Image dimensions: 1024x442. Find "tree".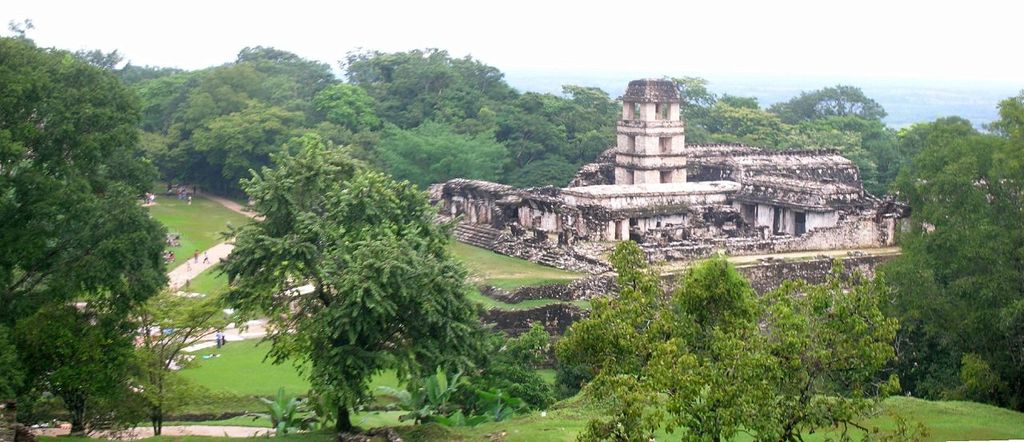
box=[670, 250, 786, 441].
